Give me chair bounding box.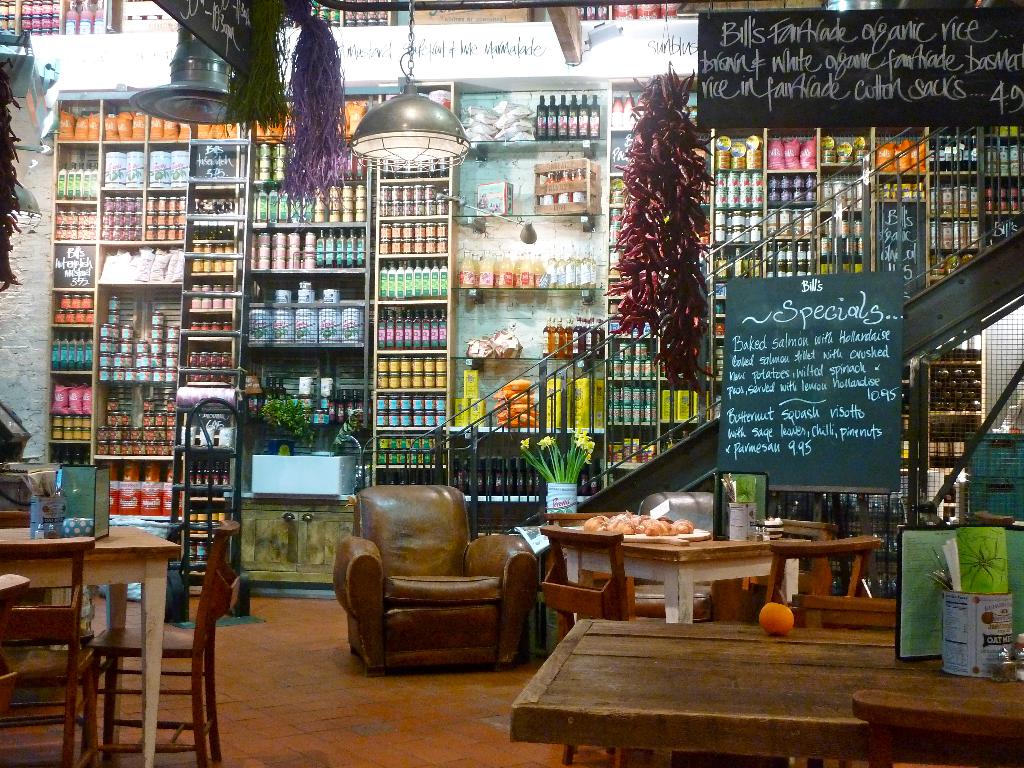
(535,521,668,646).
